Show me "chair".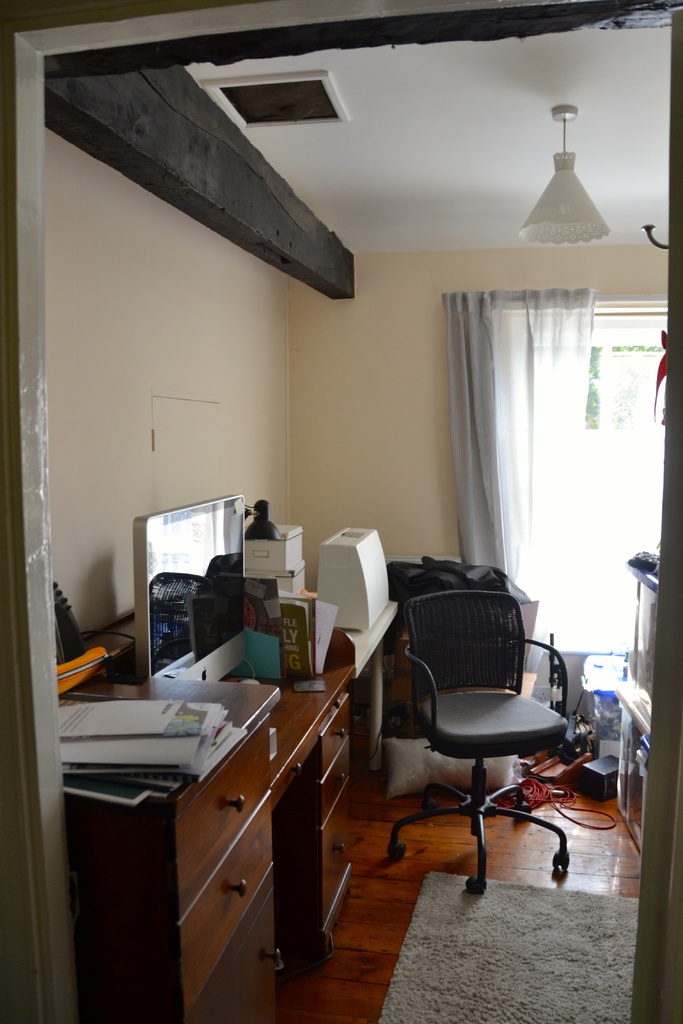
"chair" is here: BBox(376, 569, 598, 888).
